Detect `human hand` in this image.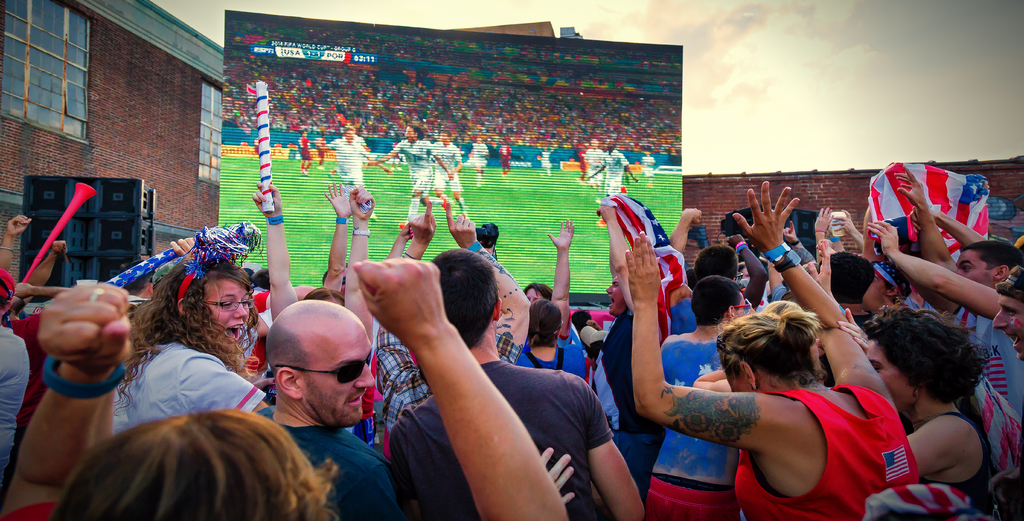
Detection: region(621, 227, 662, 309).
